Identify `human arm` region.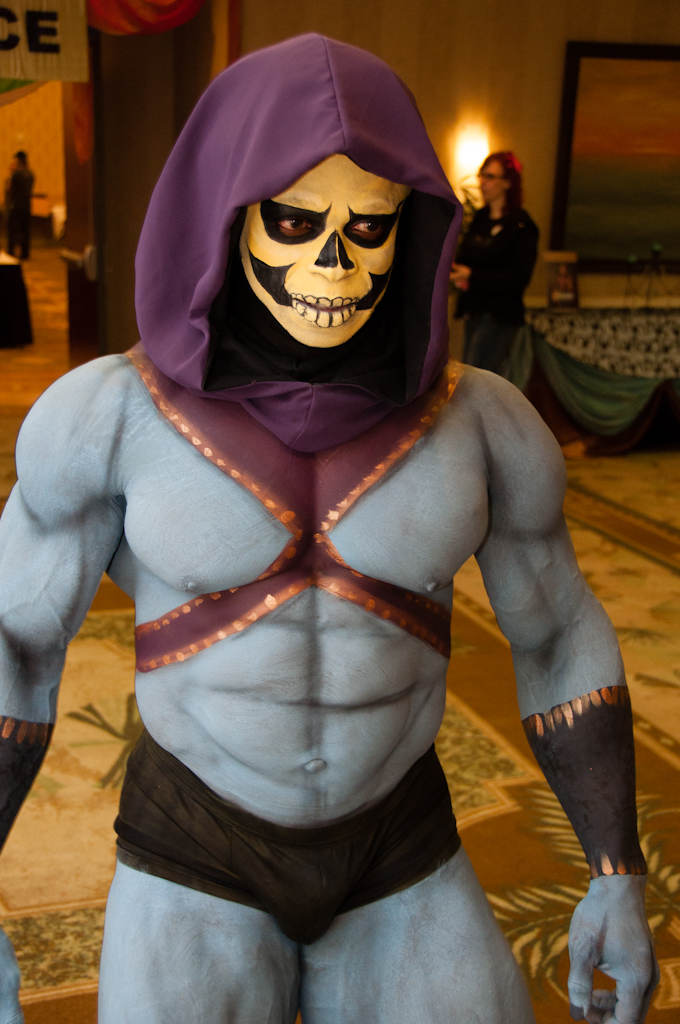
Region: bbox(0, 340, 137, 835).
